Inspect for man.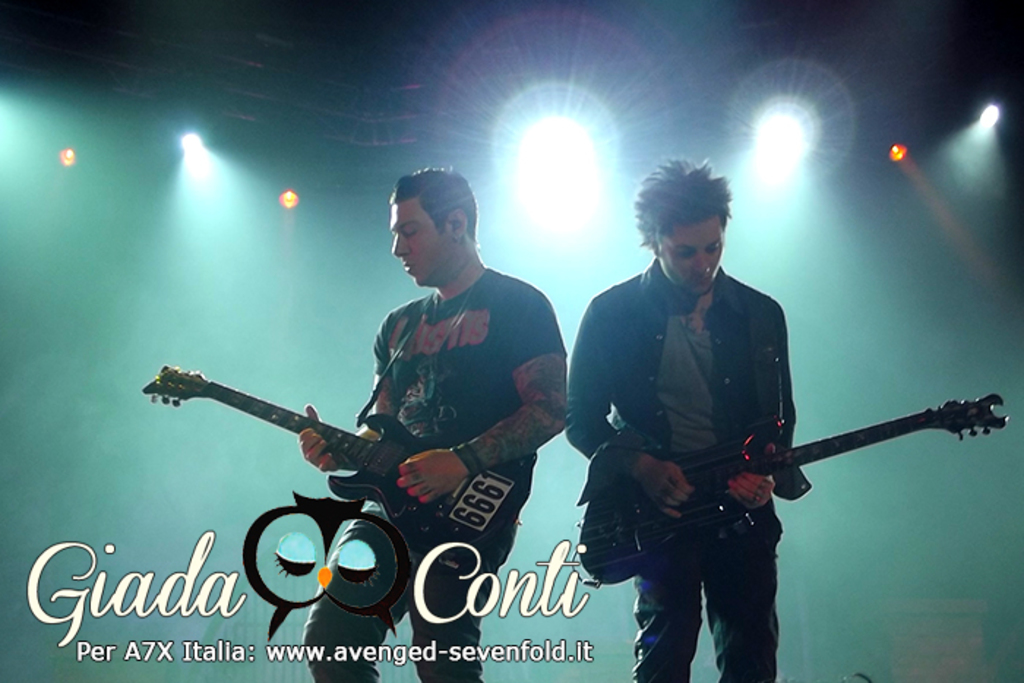
Inspection: box=[566, 154, 815, 682].
